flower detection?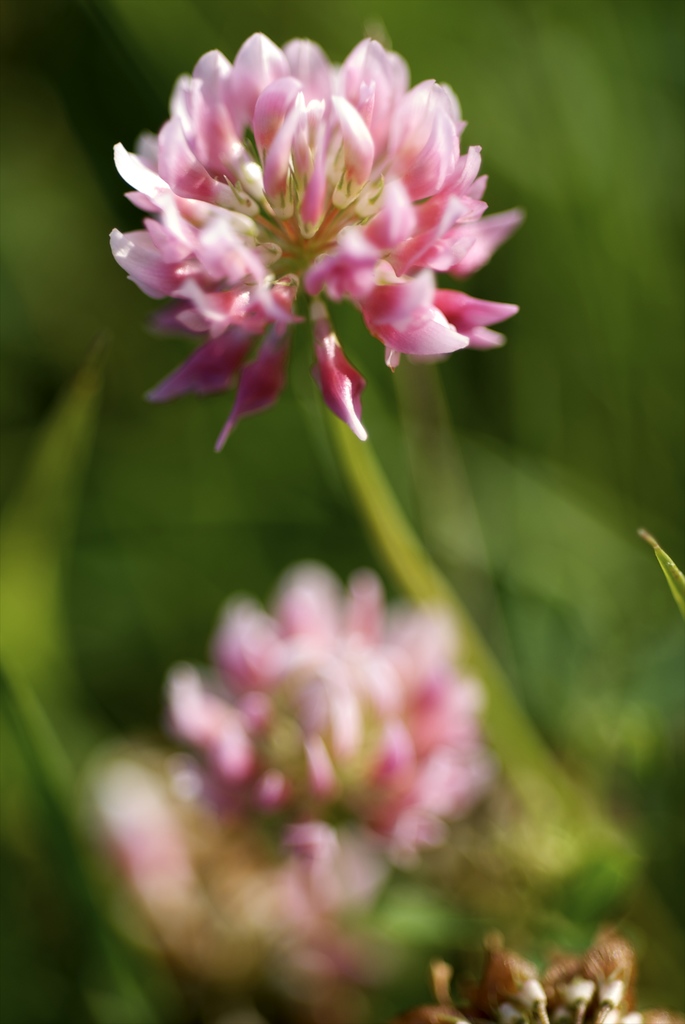
(92,563,490,1011)
